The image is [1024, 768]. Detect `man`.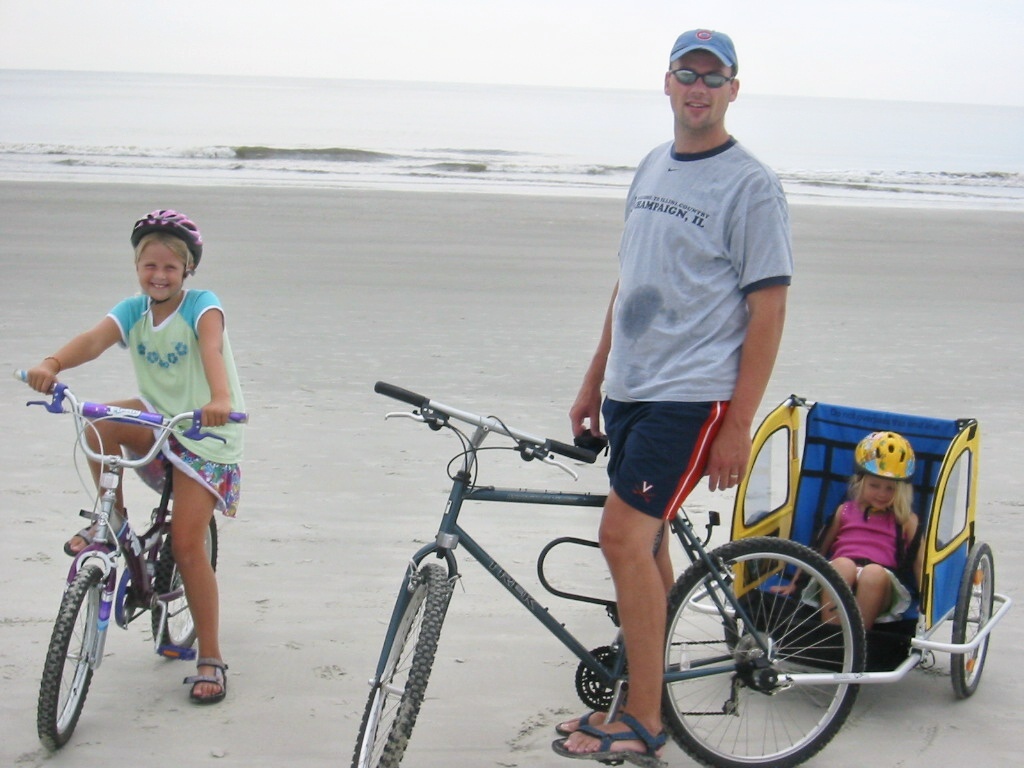
Detection: 553 47 812 687.
